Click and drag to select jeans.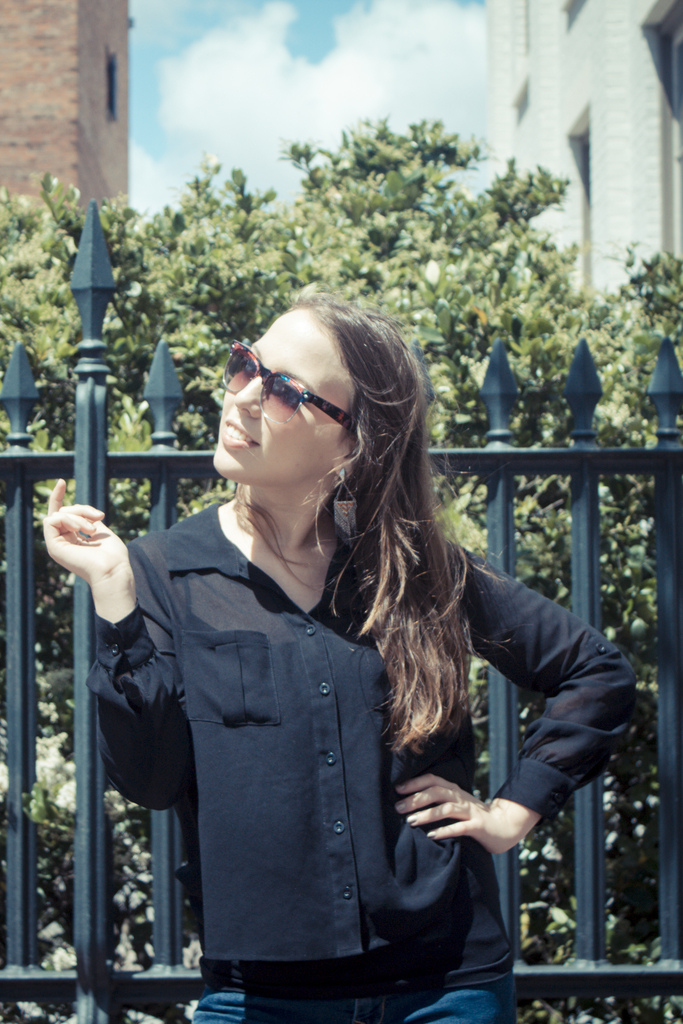
Selection: BBox(185, 964, 511, 1023).
